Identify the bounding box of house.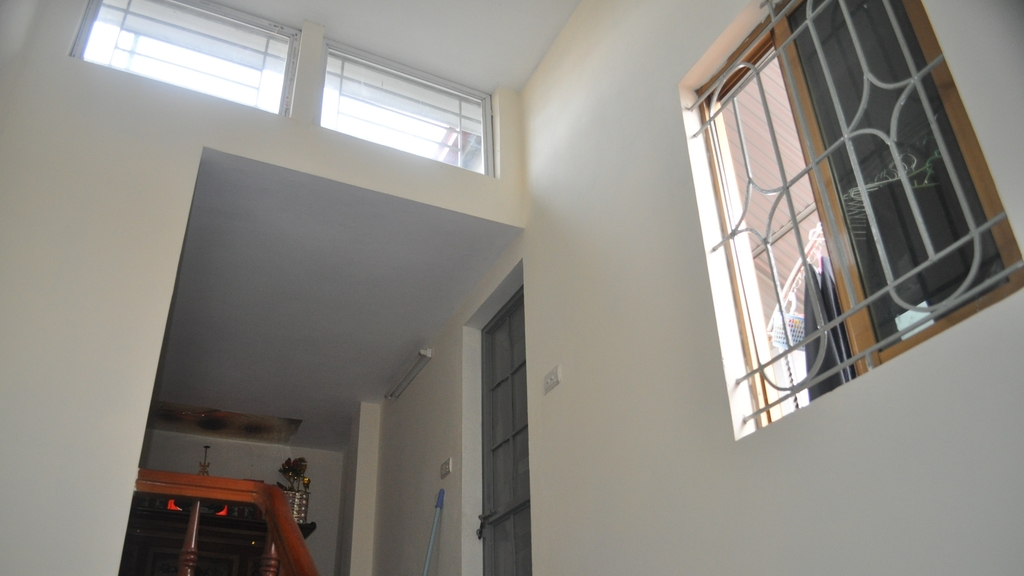
box=[0, 0, 1023, 575].
